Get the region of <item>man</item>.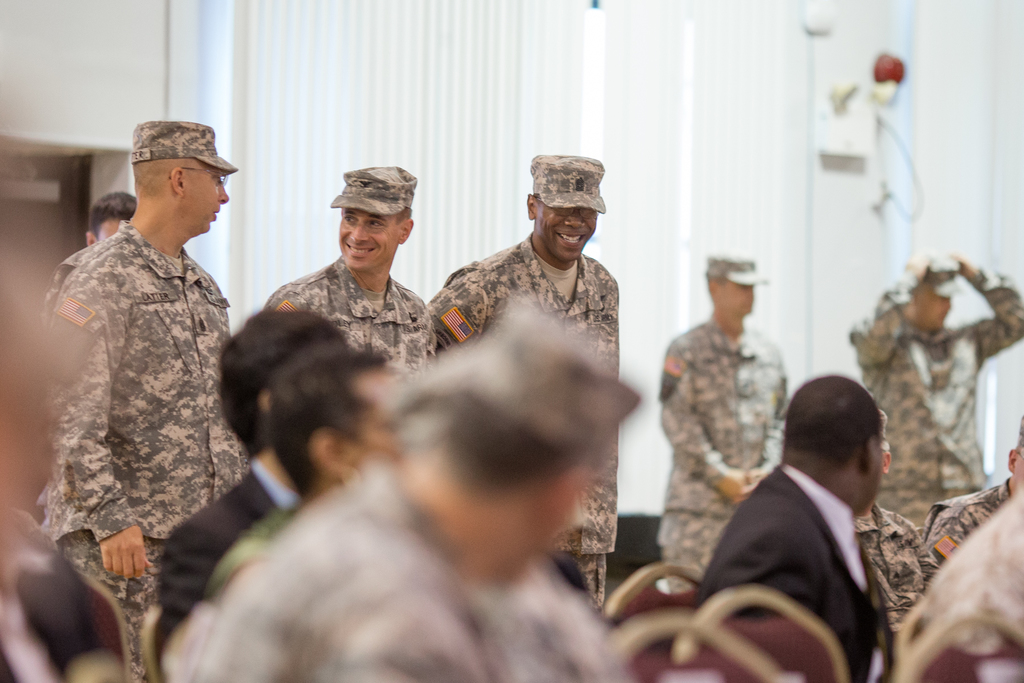
pyautogui.locateOnScreen(856, 402, 942, 634).
